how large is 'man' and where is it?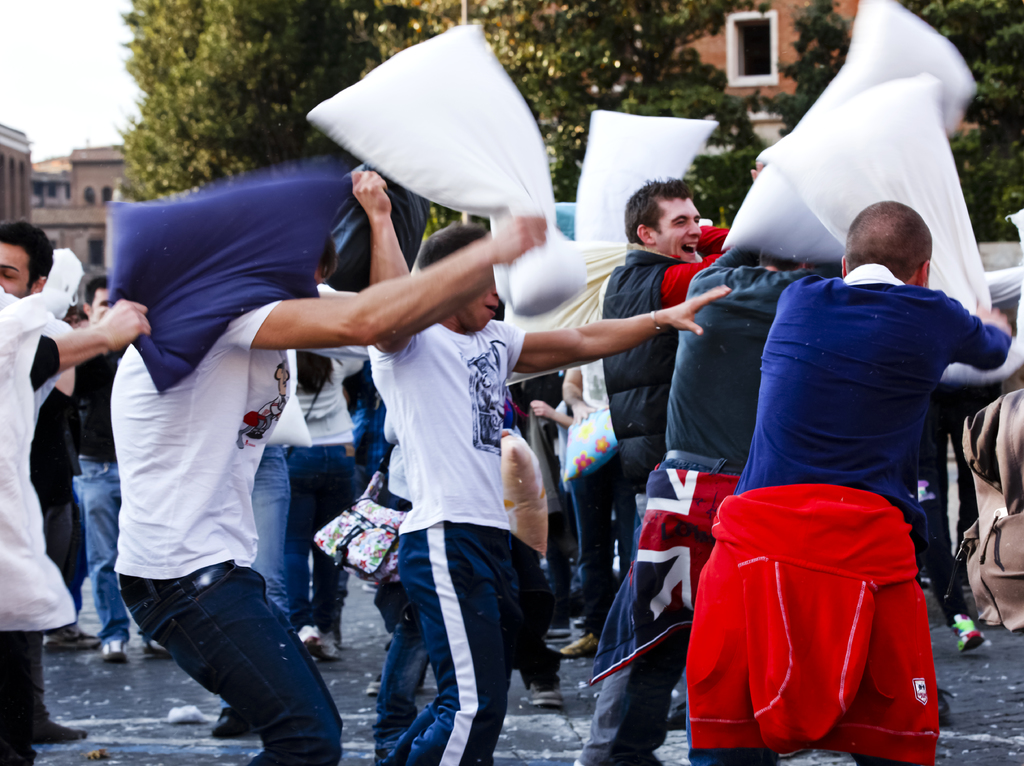
Bounding box: BBox(573, 243, 849, 765).
